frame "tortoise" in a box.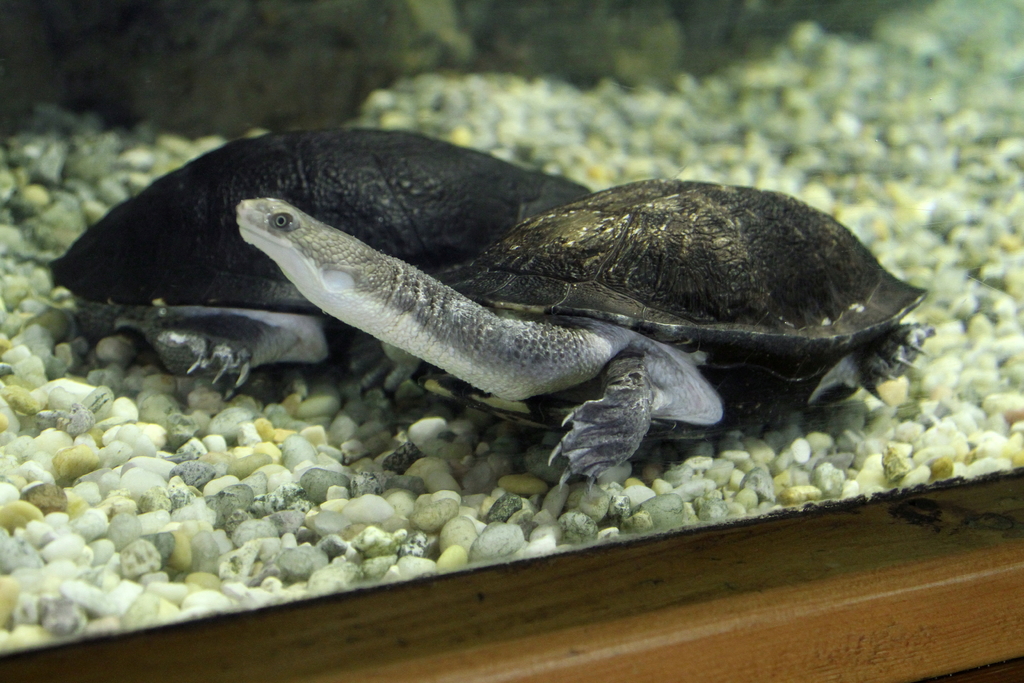
(236,175,932,496).
